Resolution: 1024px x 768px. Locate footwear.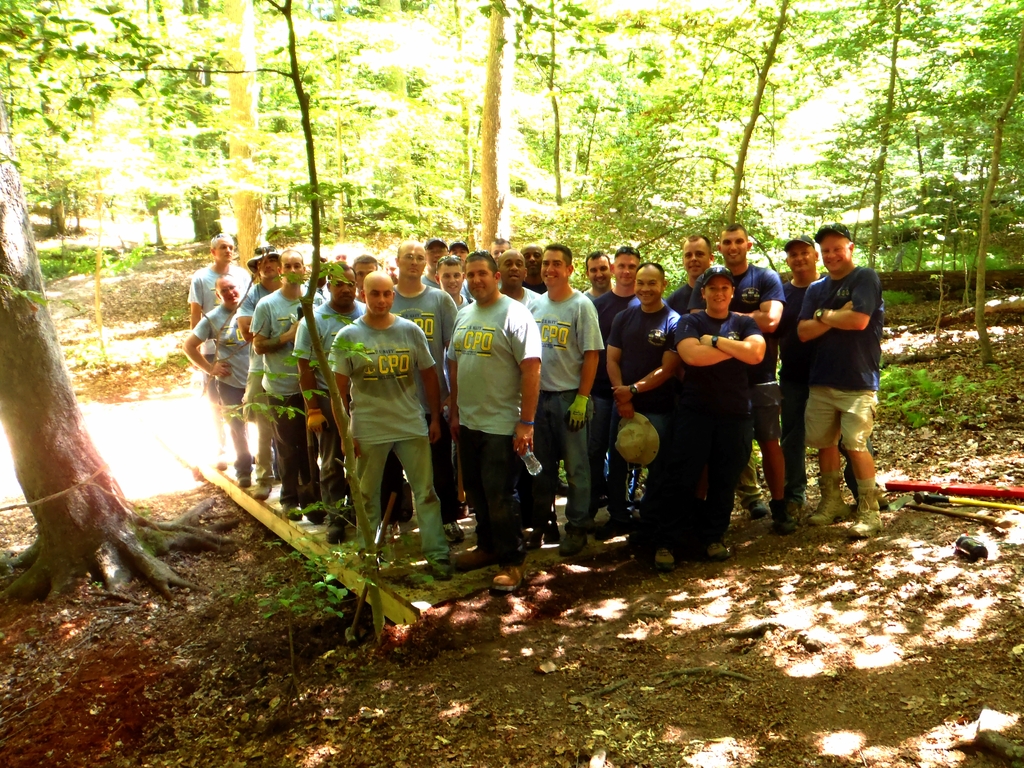
select_region(282, 506, 303, 519).
